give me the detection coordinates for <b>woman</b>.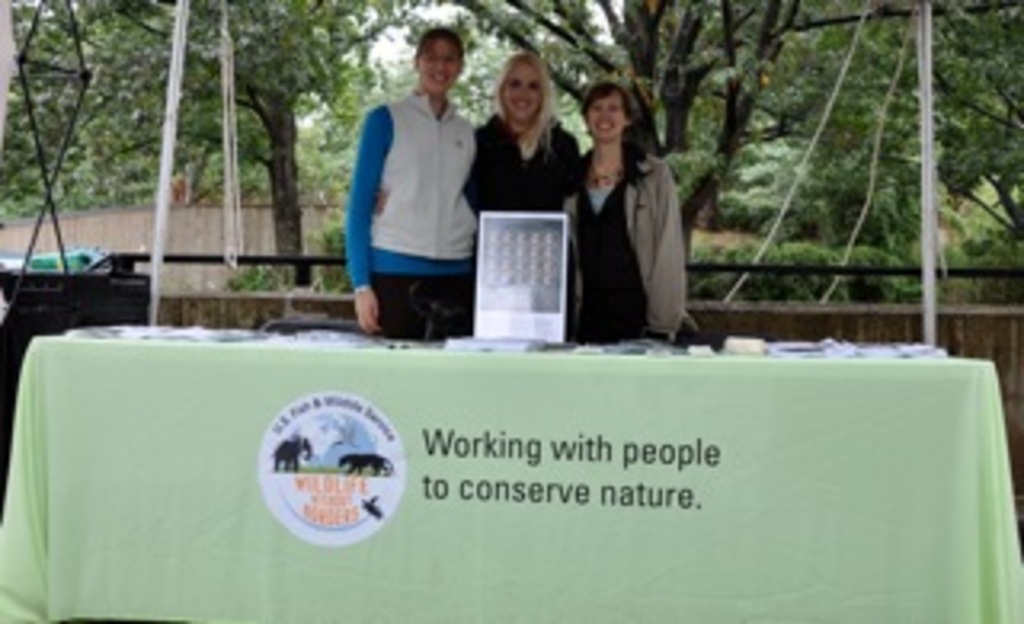
[left=563, top=83, right=698, bottom=346].
